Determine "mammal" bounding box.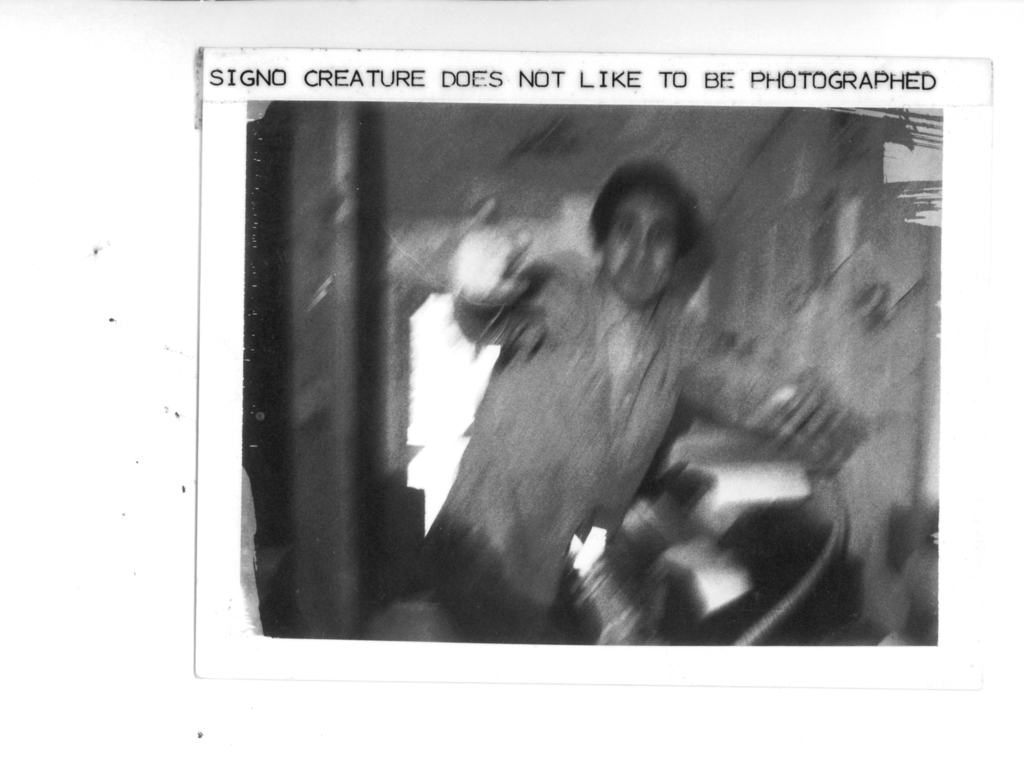
Determined: x1=419 y1=168 x2=873 y2=651.
